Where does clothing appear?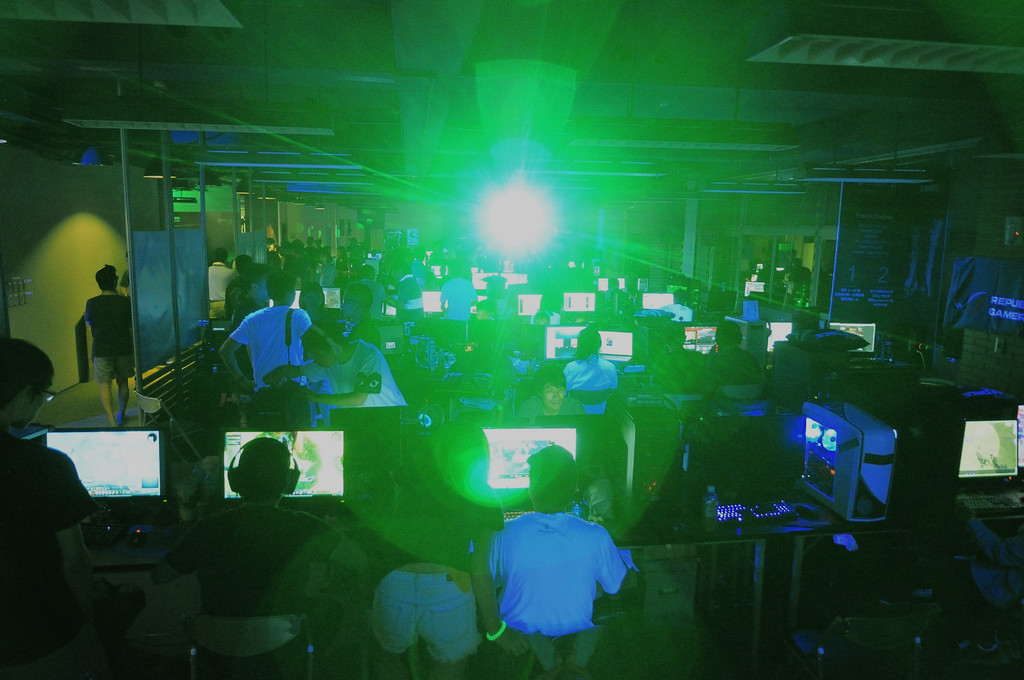
Appears at box=[561, 356, 627, 412].
